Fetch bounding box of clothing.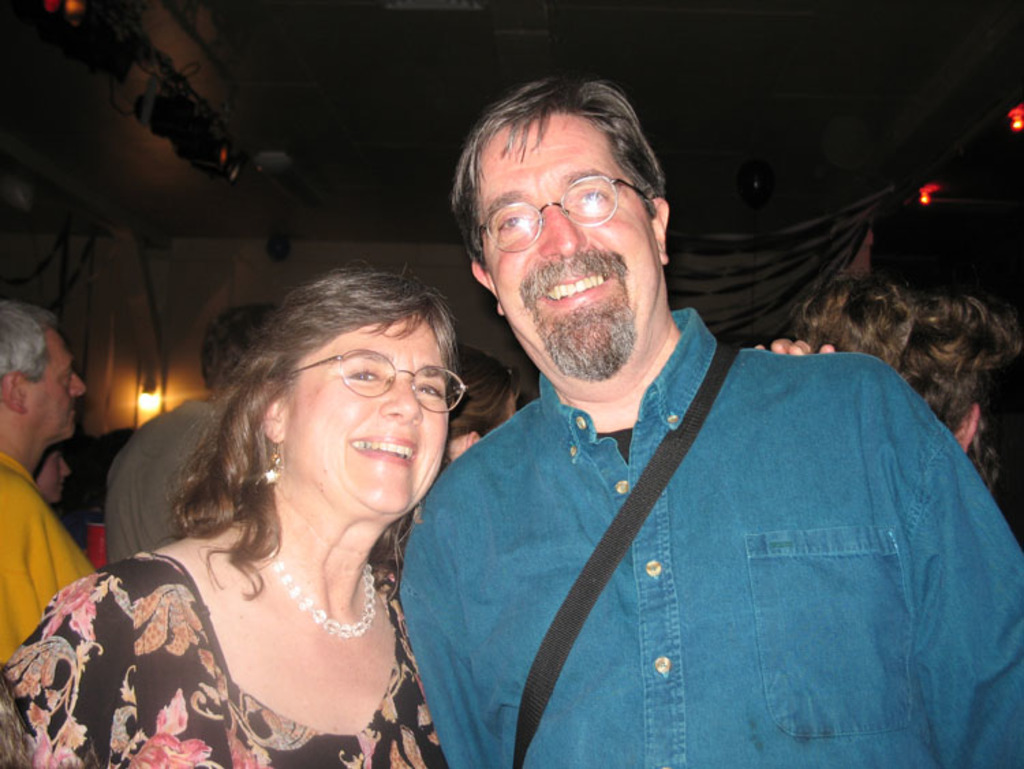
Bbox: (left=105, top=400, right=216, bottom=564).
